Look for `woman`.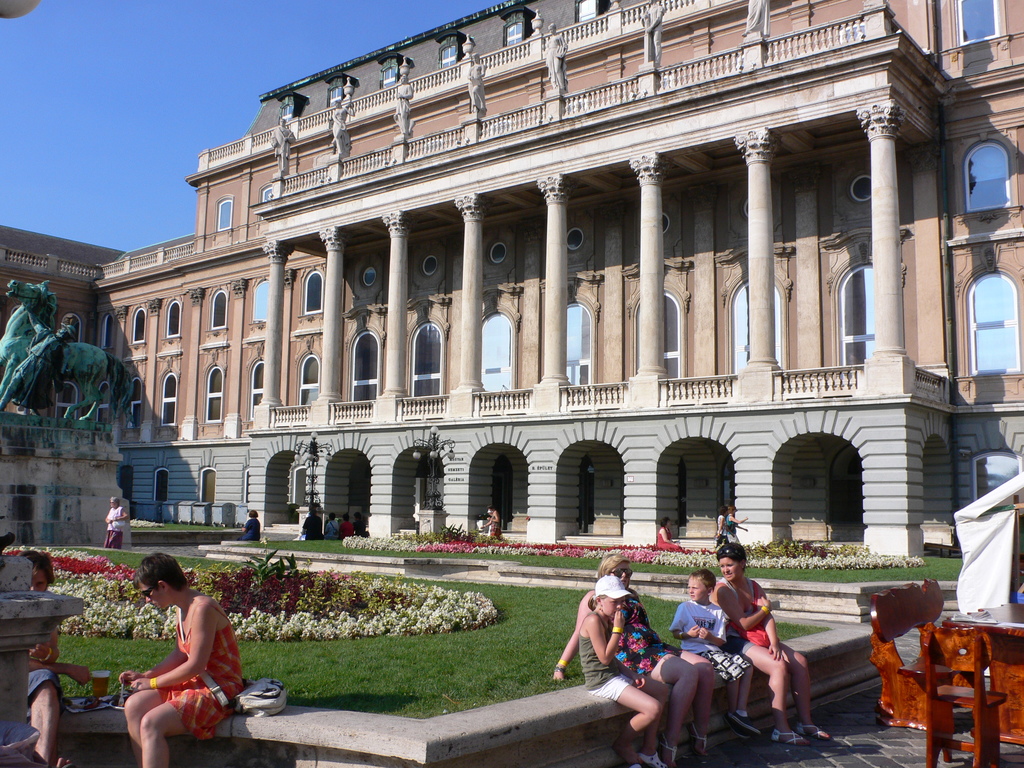
Found: x1=103, y1=498, x2=125, y2=550.
